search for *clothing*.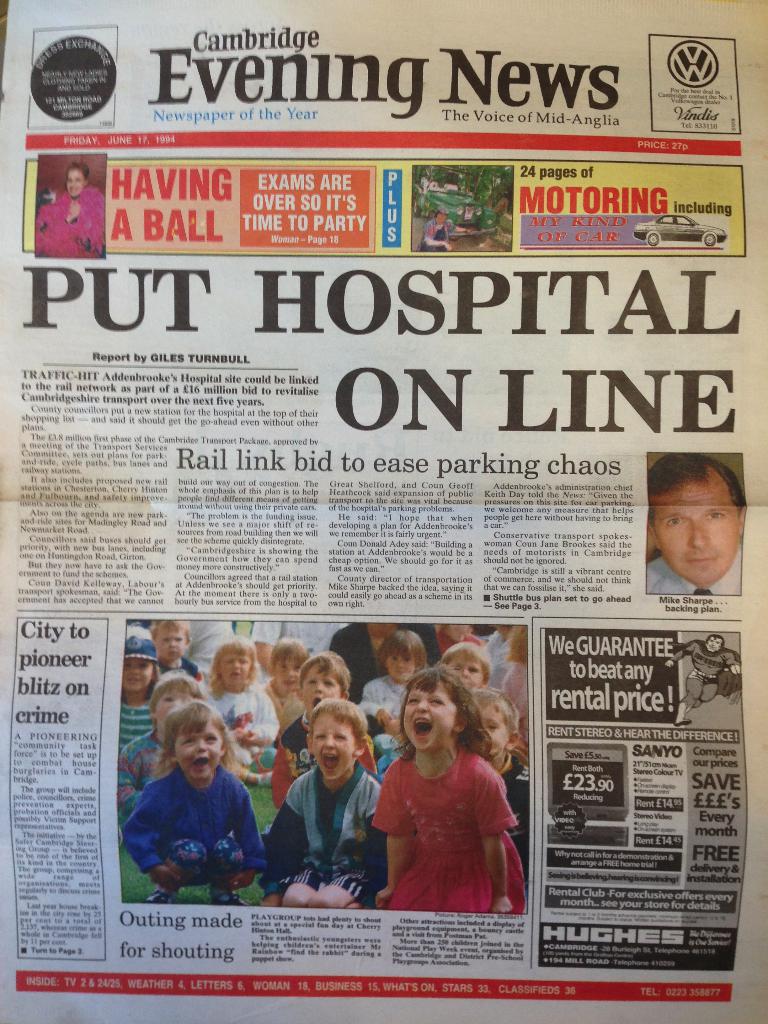
Found at [x1=369, y1=735, x2=520, y2=906].
